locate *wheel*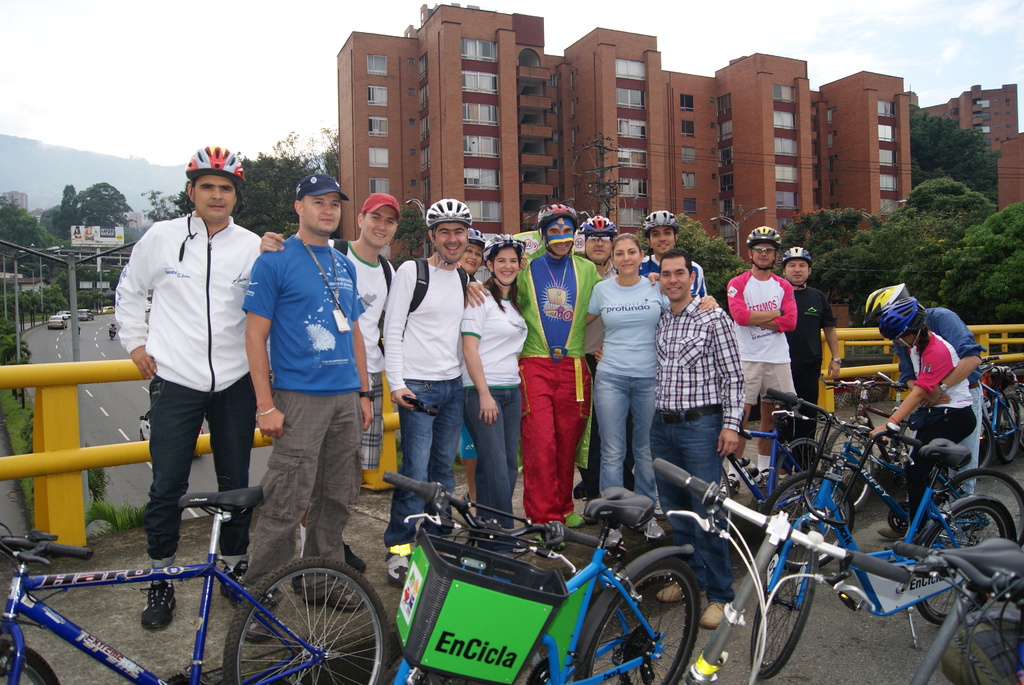
Rect(571, 556, 706, 684)
